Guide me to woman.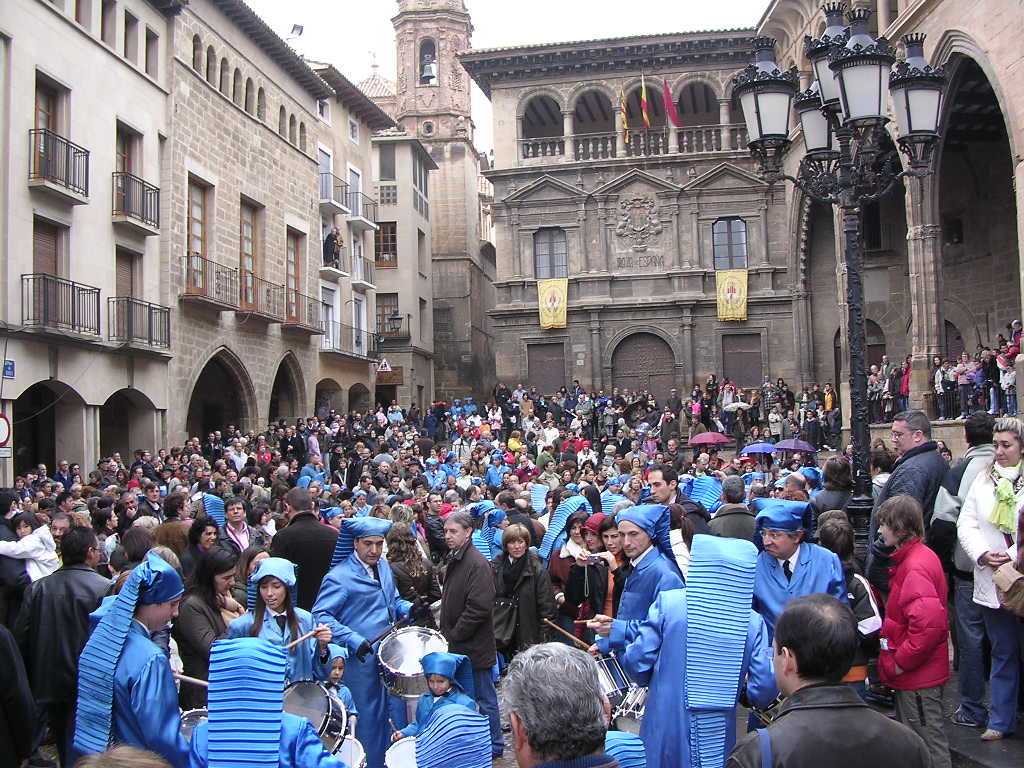
Guidance: (x1=388, y1=496, x2=417, y2=530).
